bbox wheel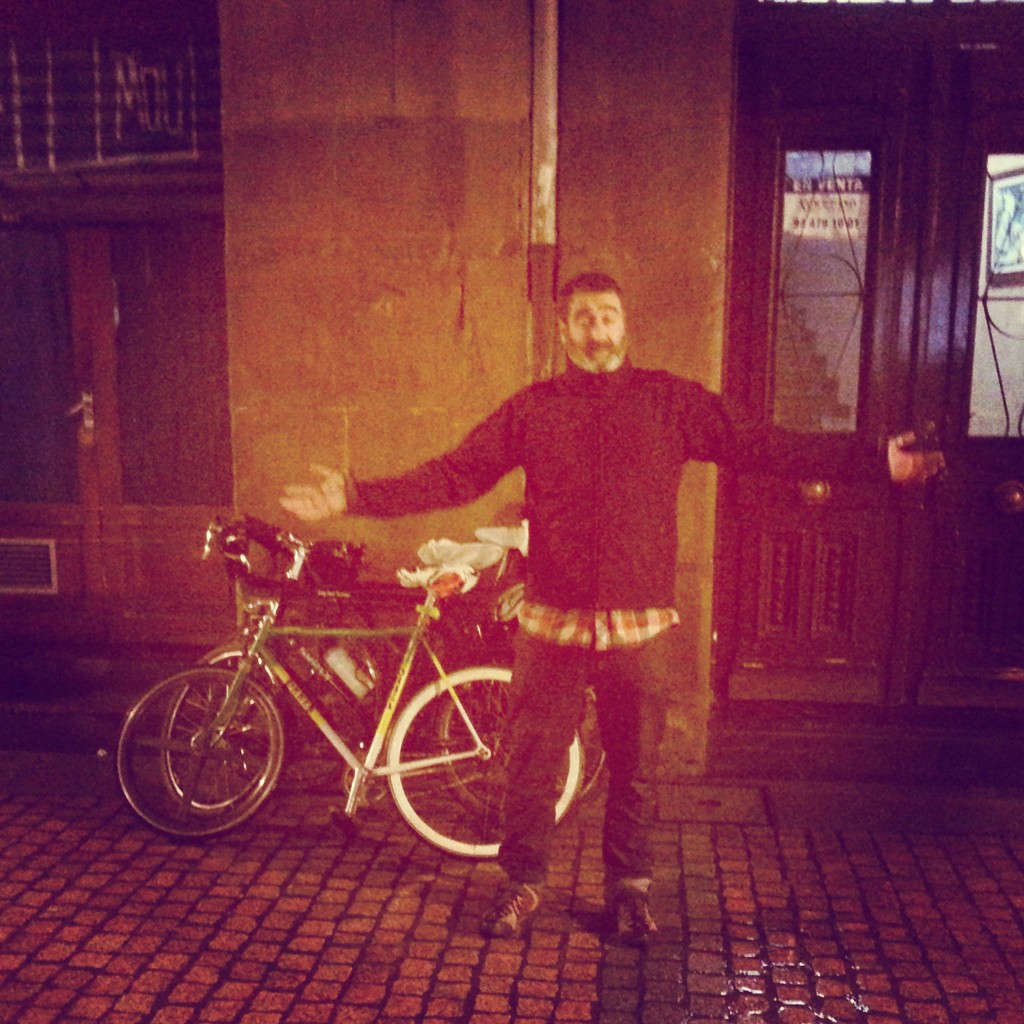
crop(102, 665, 296, 838)
